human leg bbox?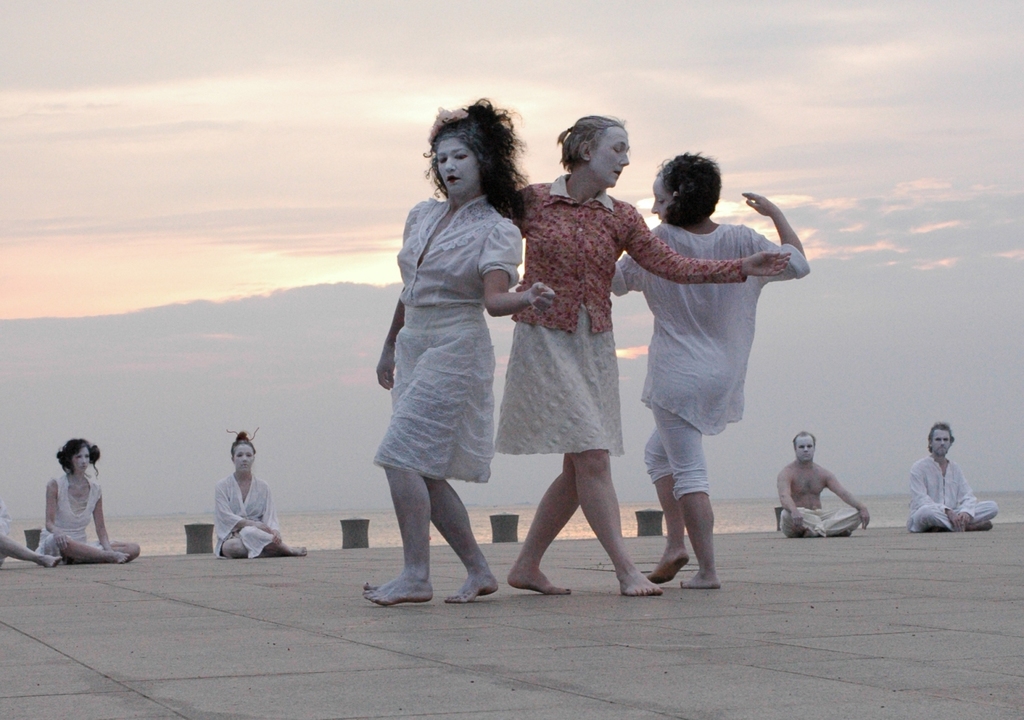
(507,317,614,597)
